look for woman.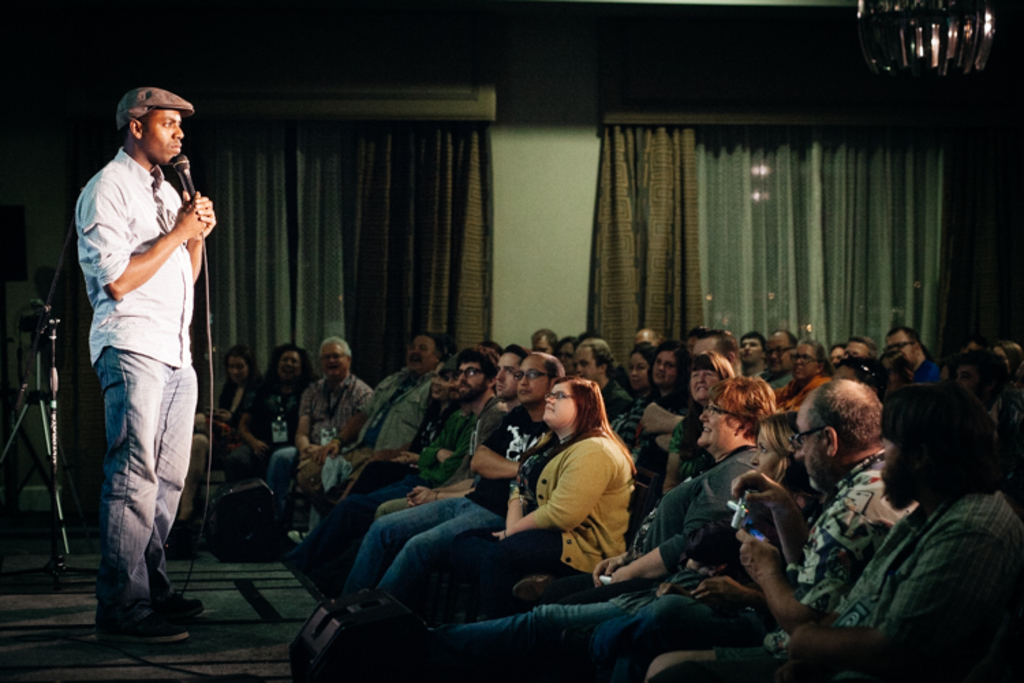
Found: locate(475, 380, 781, 682).
